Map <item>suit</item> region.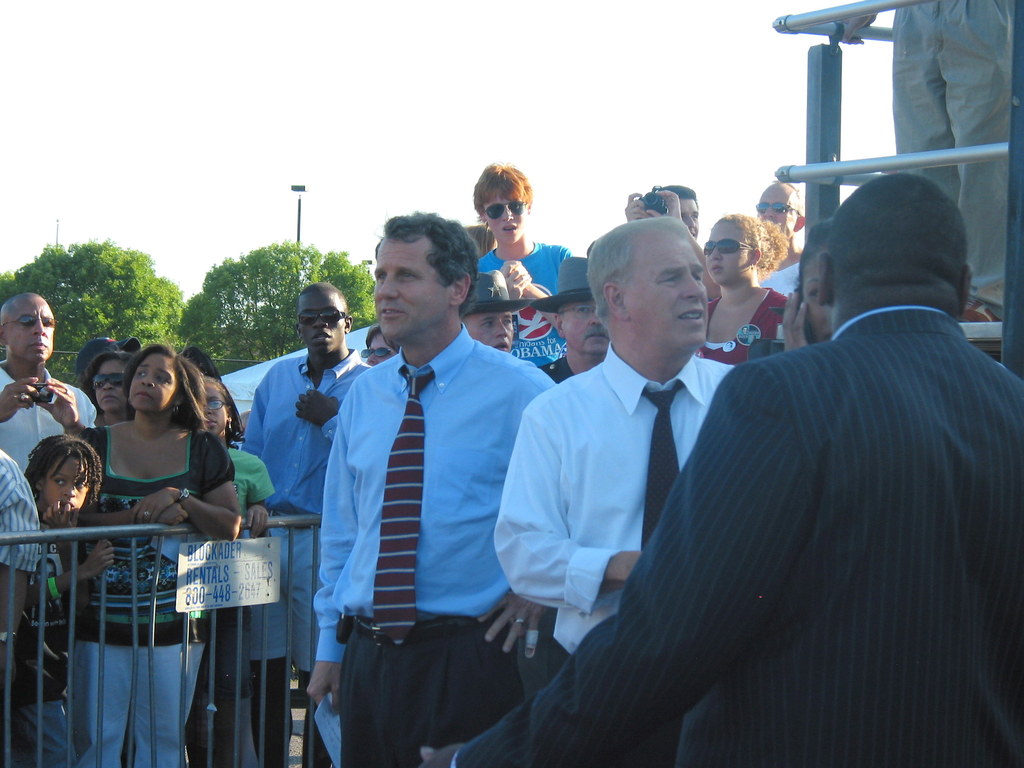
Mapped to bbox=(573, 193, 993, 749).
